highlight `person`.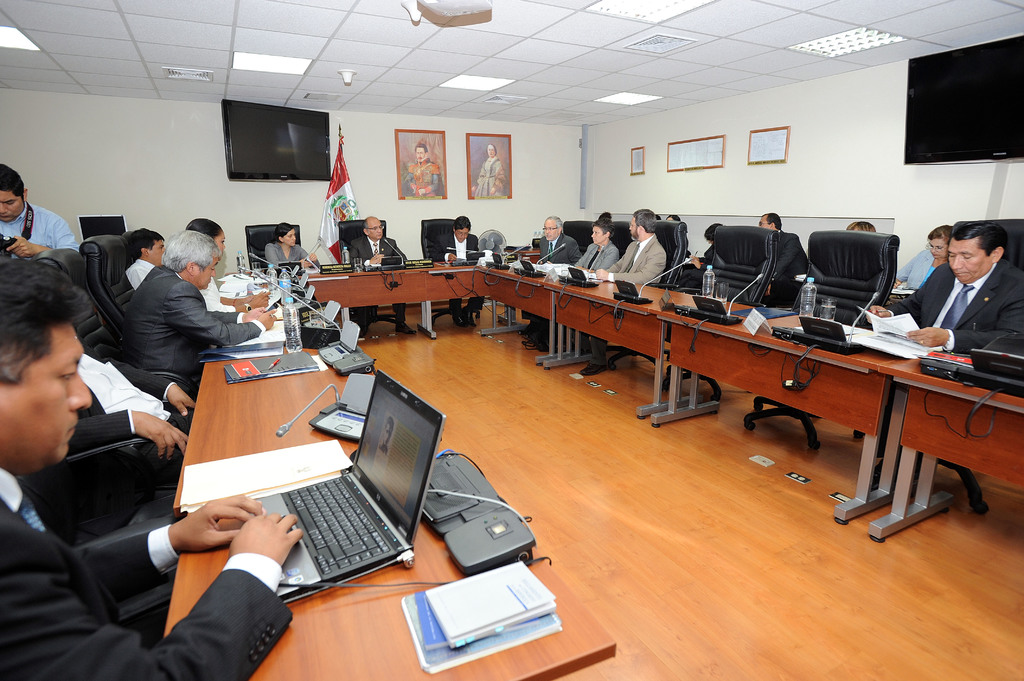
Highlighted region: <bbox>448, 211, 492, 267</bbox>.
